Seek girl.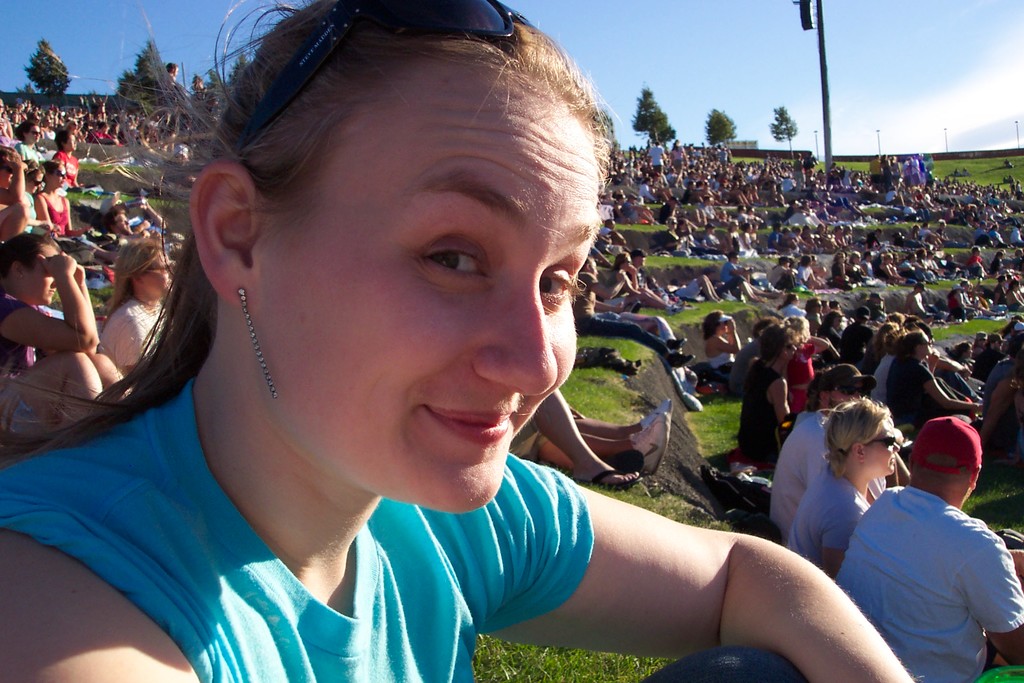
left=0, top=233, right=135, bottom=449.
